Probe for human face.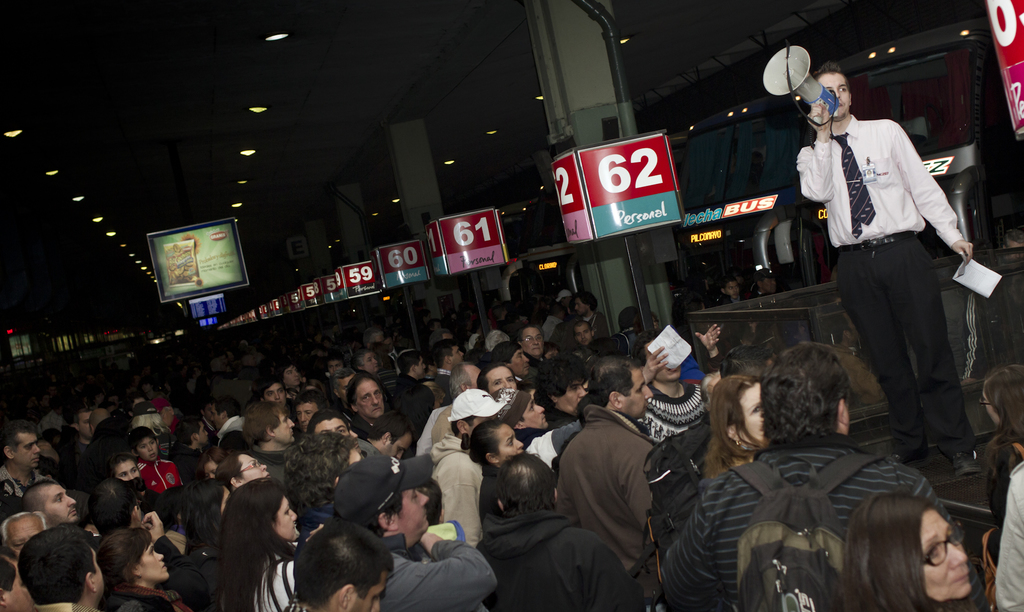
Probe result: pyautogui.locateOnScreen(315, 421, 349, 437).
